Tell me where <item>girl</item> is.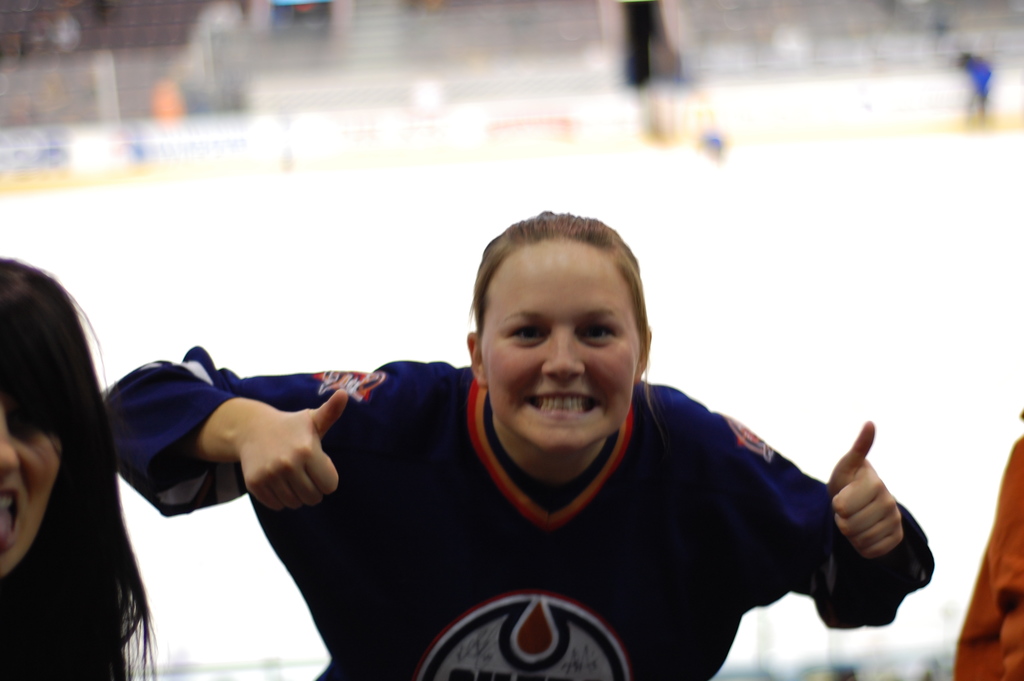
<item>girl</item> is at x1=99 y1=211 x2=935 y2=680.
